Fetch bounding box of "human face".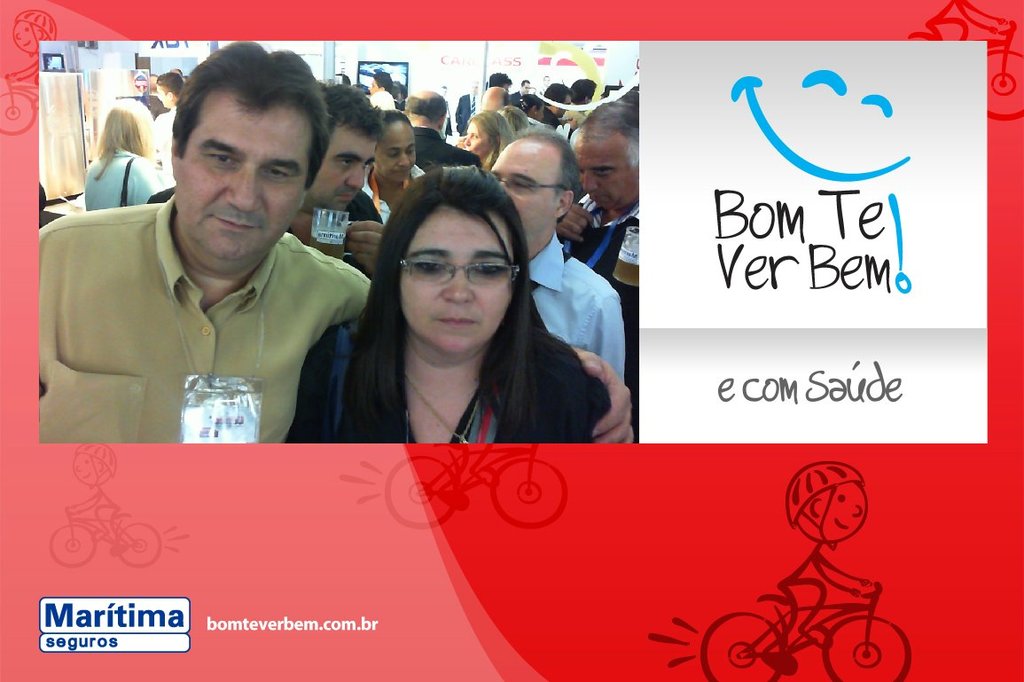
Bbox: 152,86,170,107.
